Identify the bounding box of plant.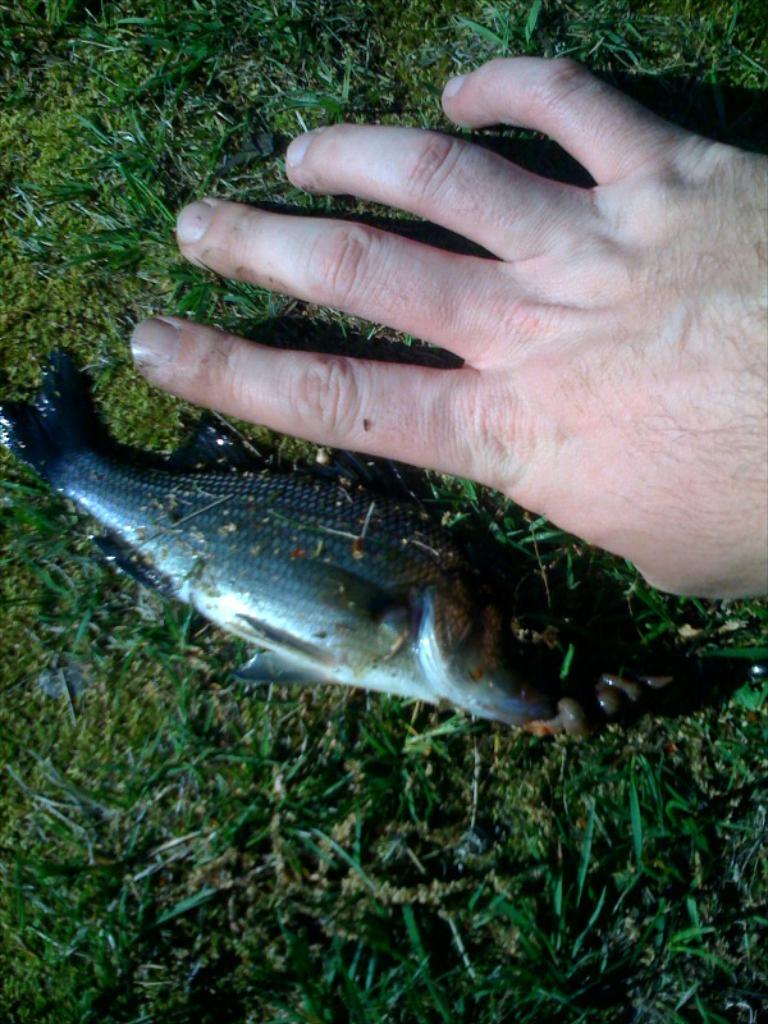
pyautogui.locateOnScreen(189, 710, 767, 986).
